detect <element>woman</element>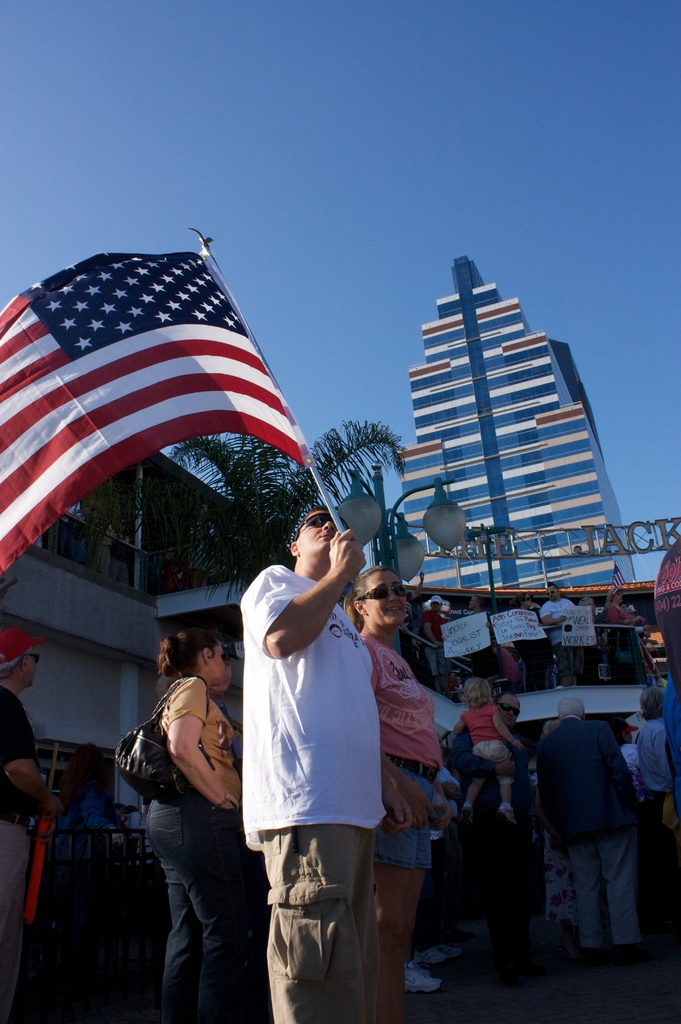
<box>112,609,262,1004</box>
